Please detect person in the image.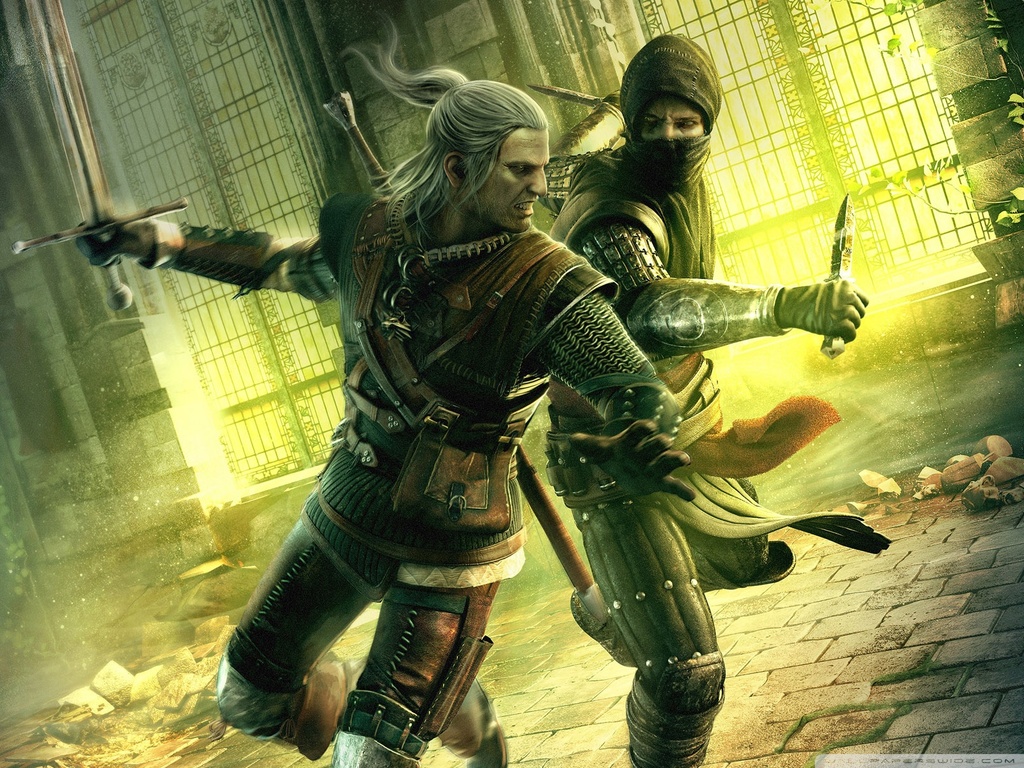
(67, 13, 693, 767).
